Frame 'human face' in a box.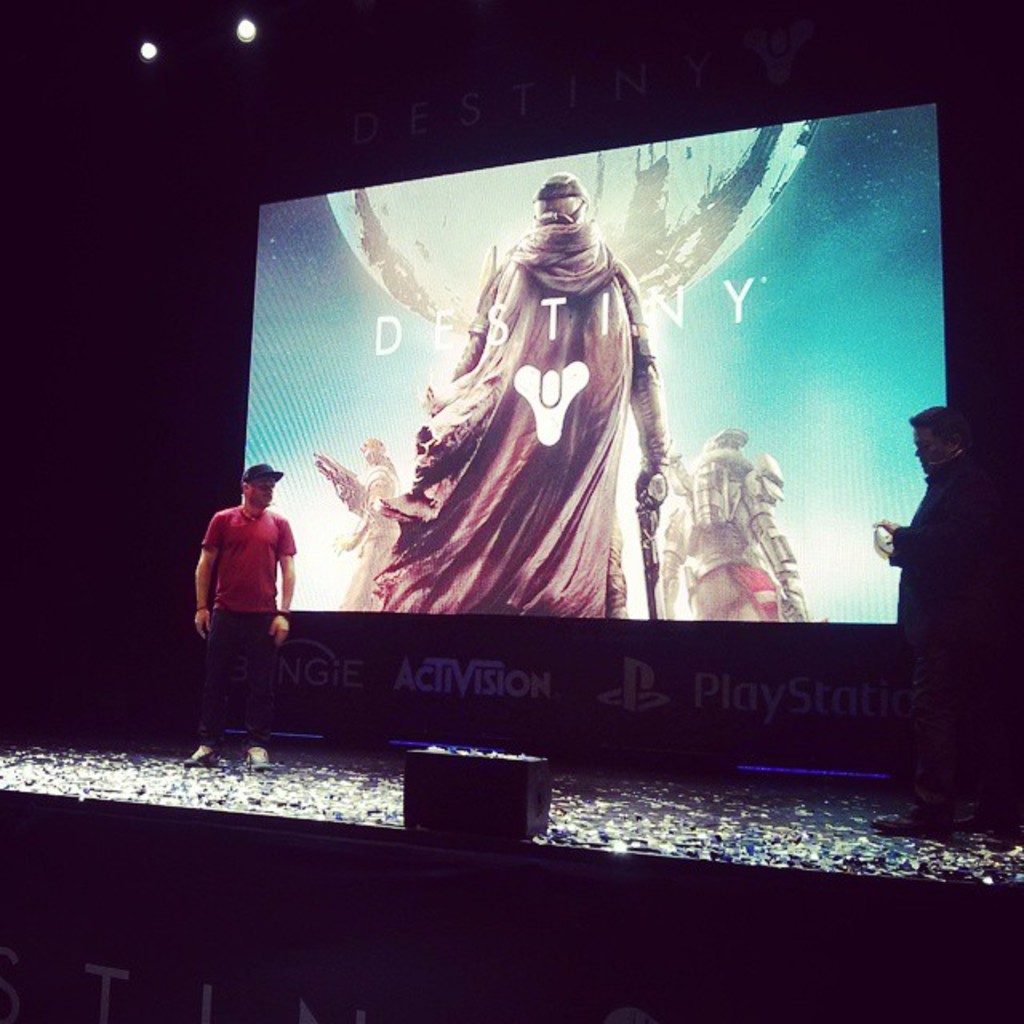
<box>253,478,274,504</box>.
